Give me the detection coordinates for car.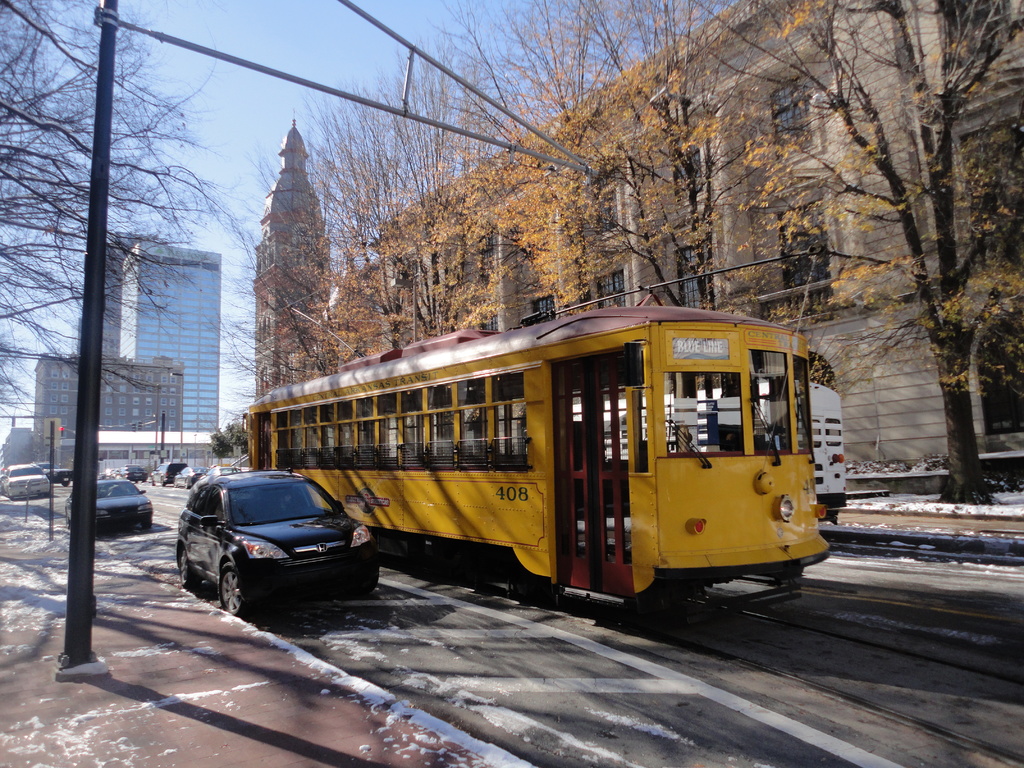
locate(68, 476, 154, 545).
